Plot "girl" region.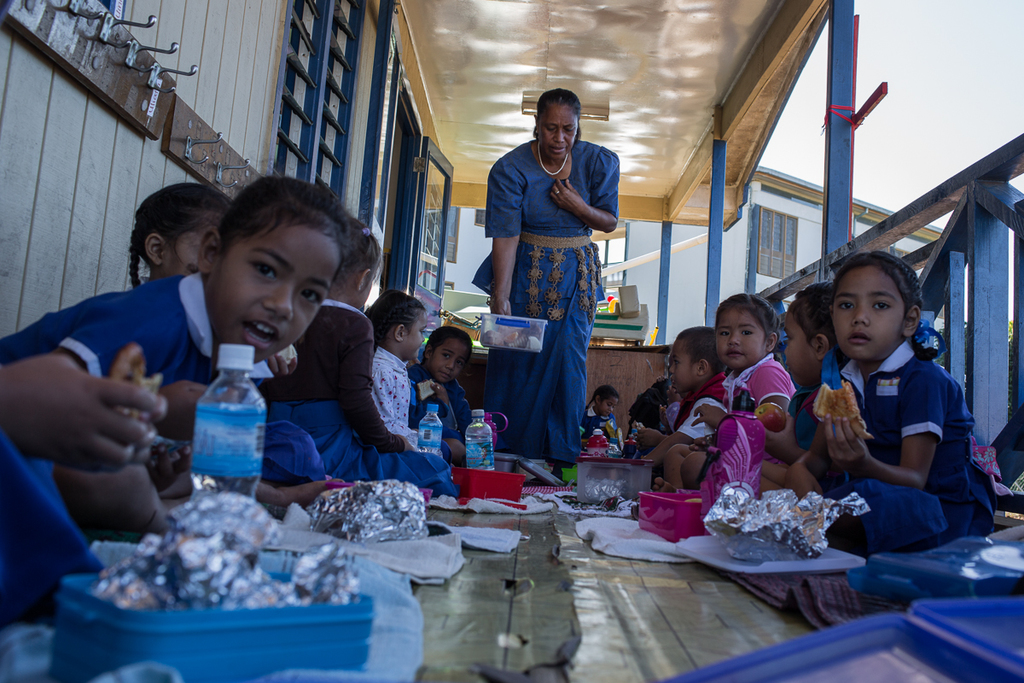
Plotted at {"x1": 0, "y1": 172, "x2": 332, "y2": 546}.
